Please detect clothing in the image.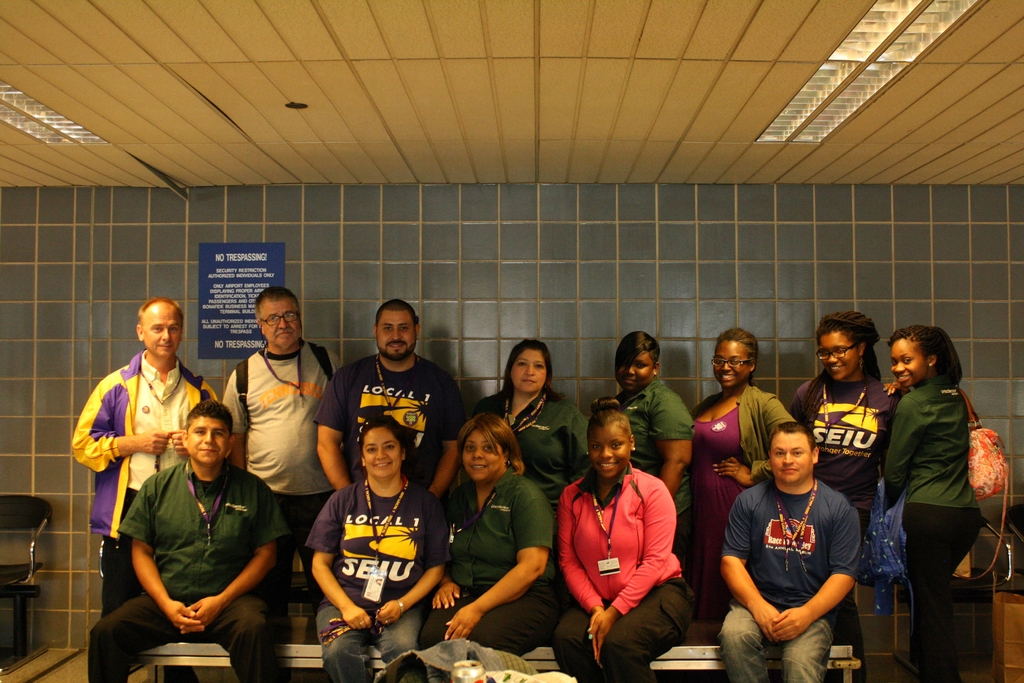
crop(314, 344, 467, 487).
